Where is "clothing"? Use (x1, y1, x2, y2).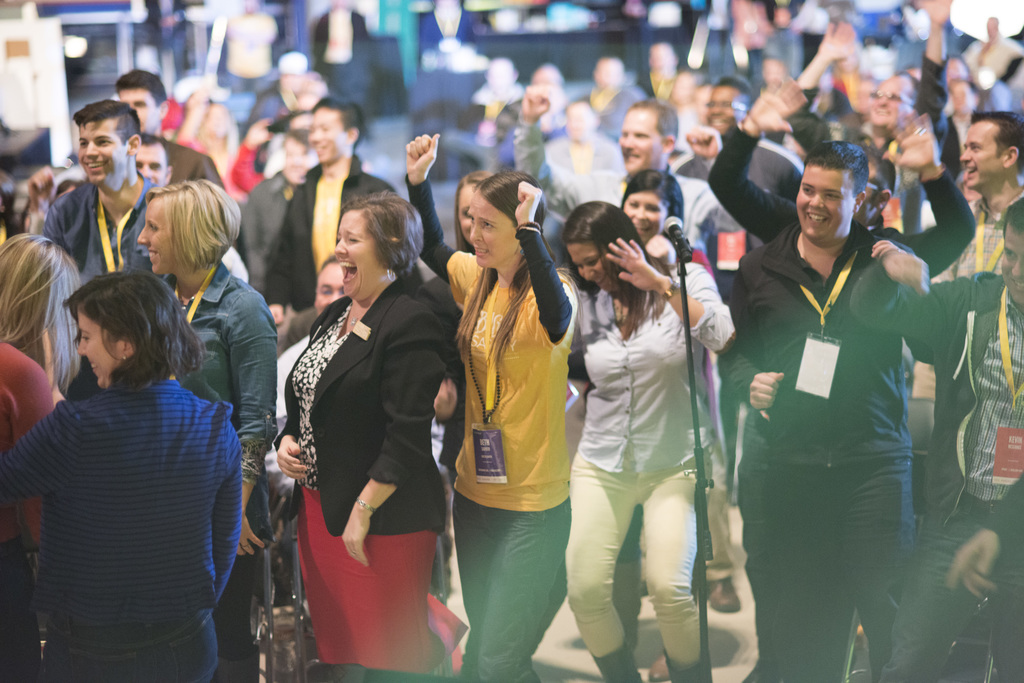
(722, 222, 942, 682).
